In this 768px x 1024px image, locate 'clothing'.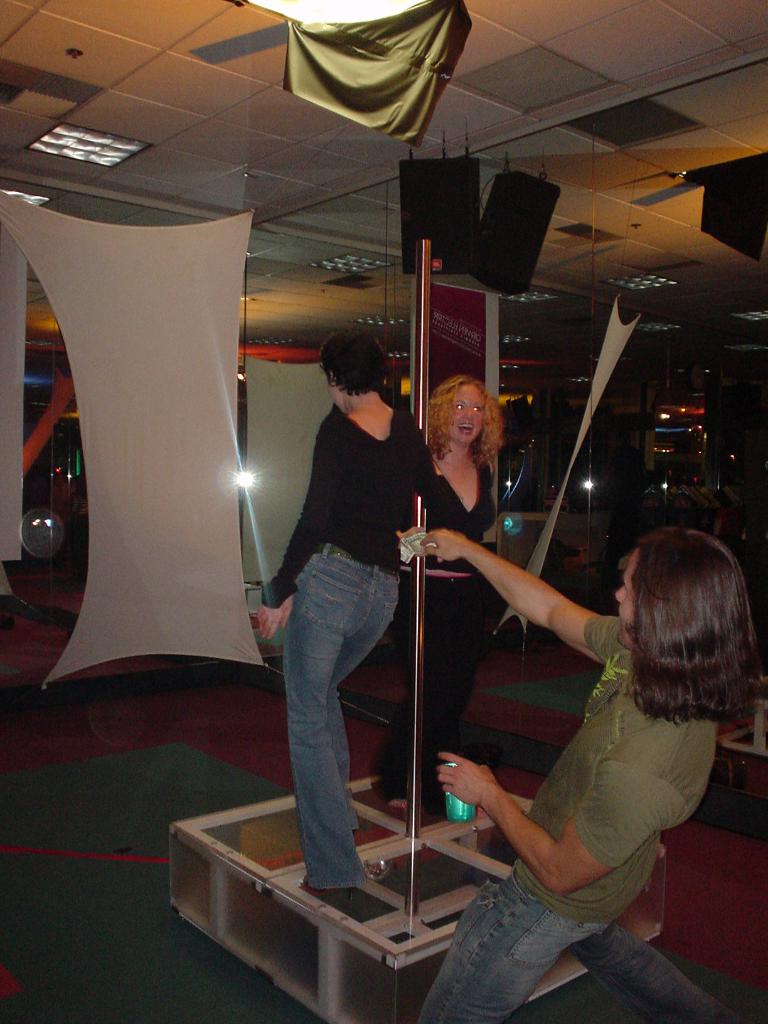
Bounding box: [264, 397, 431, 888].
